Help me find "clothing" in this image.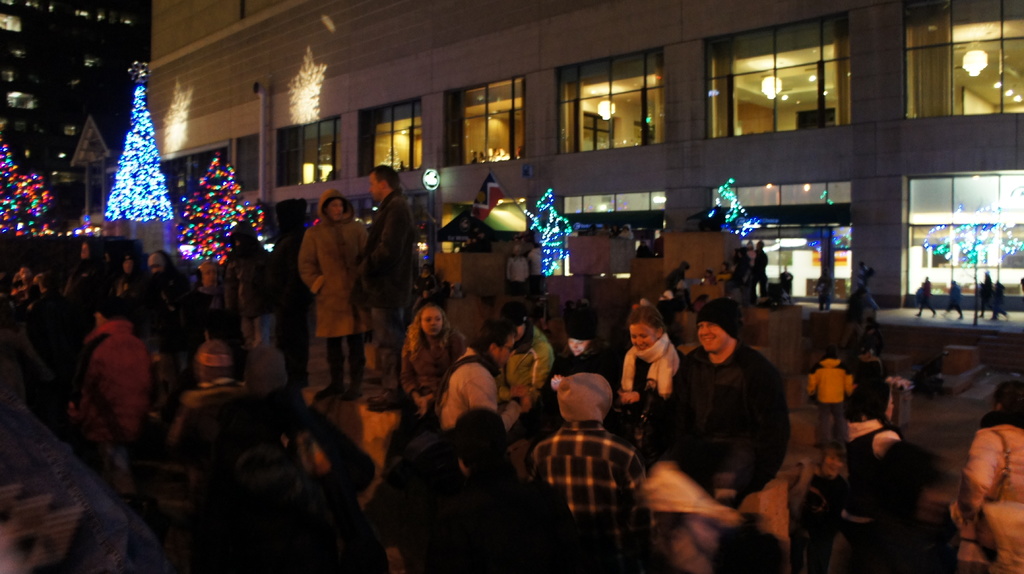
Found it: <bbox>435, 355, 505, 423</bbox>.
